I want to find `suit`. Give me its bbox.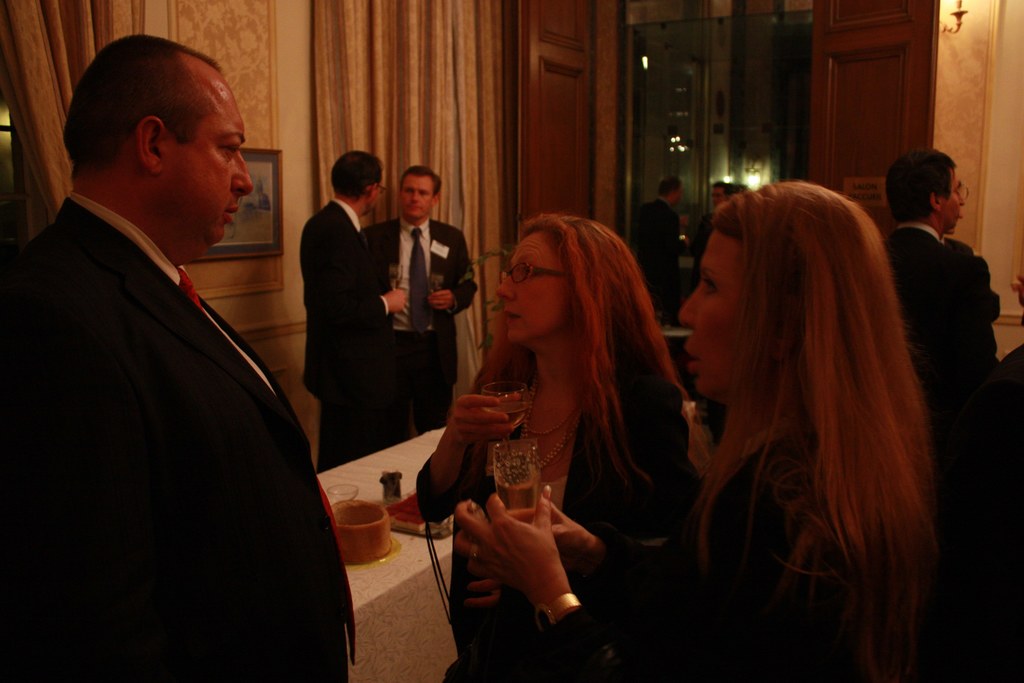
641,200,680,320.
